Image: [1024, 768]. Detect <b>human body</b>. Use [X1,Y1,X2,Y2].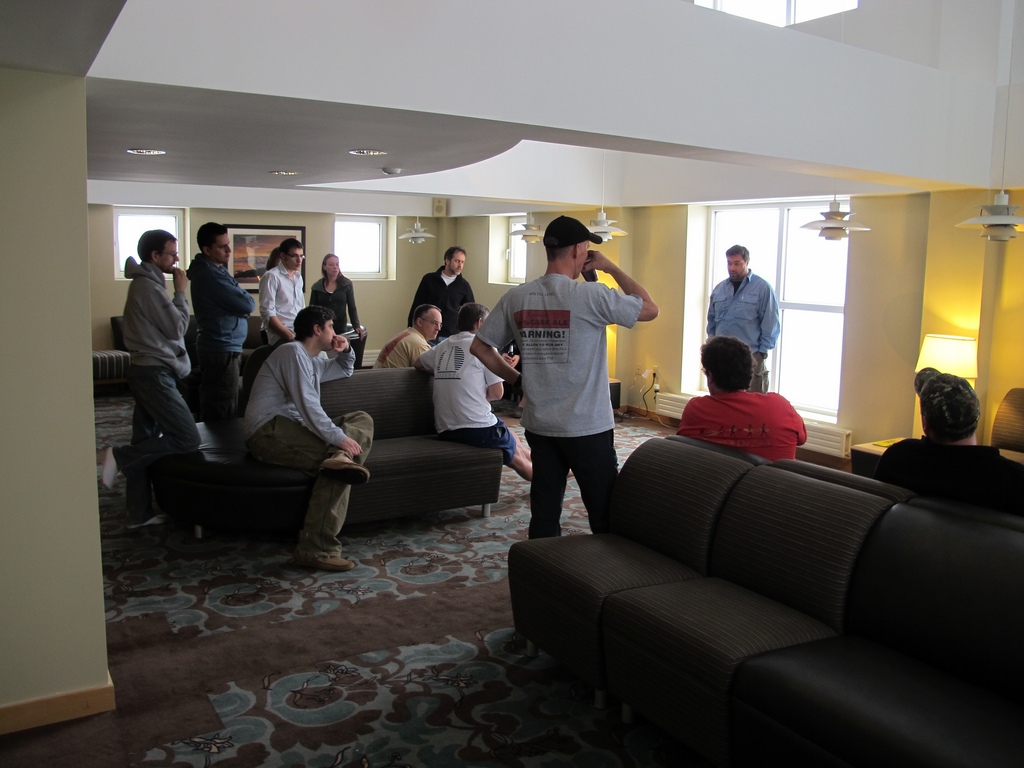
[471,251,659,537].
